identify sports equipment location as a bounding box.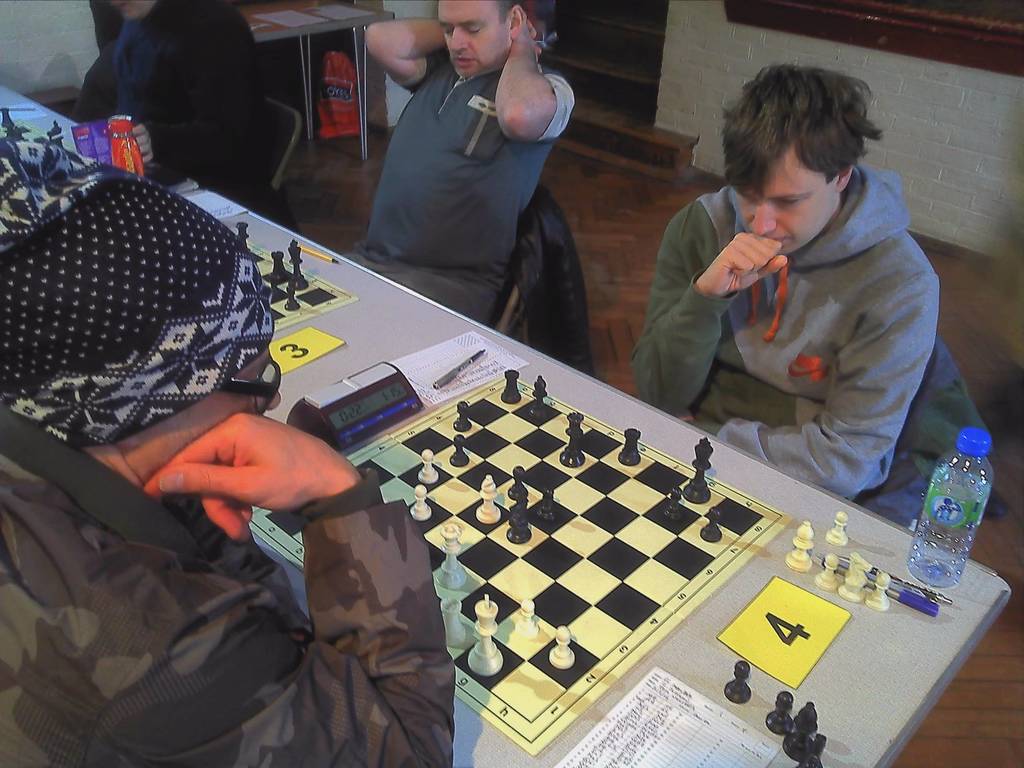
{"x1": 867, "y1": 572, "x2": 890, "y2": 611}.
